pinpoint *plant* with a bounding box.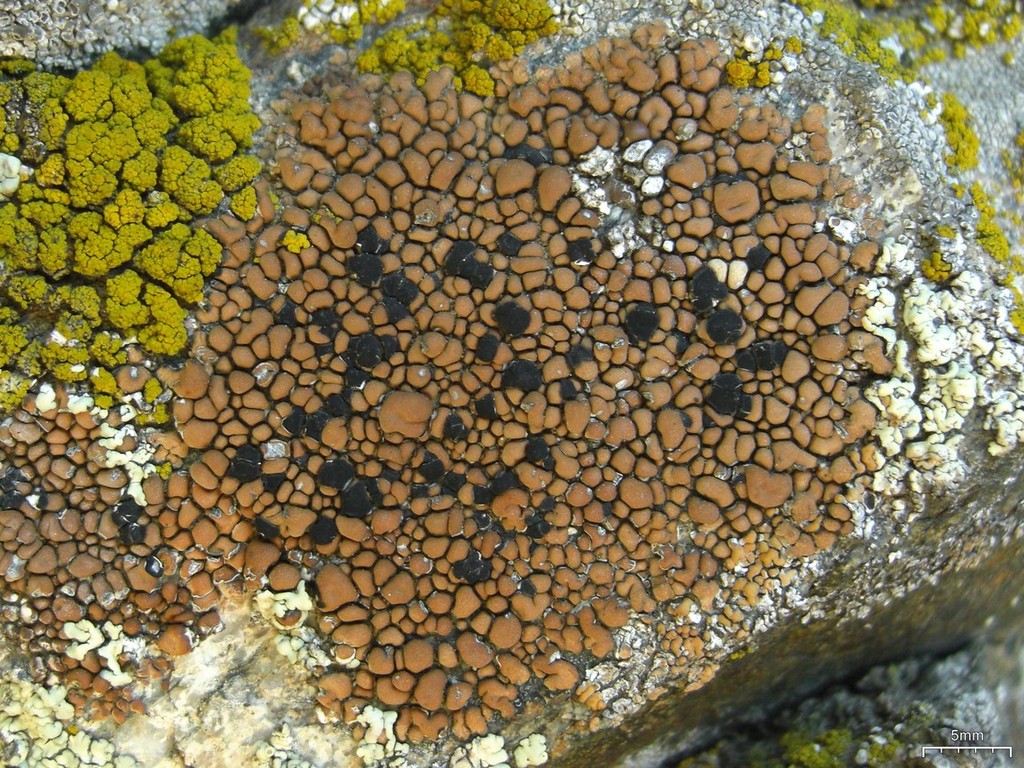
725:56:757:87.
